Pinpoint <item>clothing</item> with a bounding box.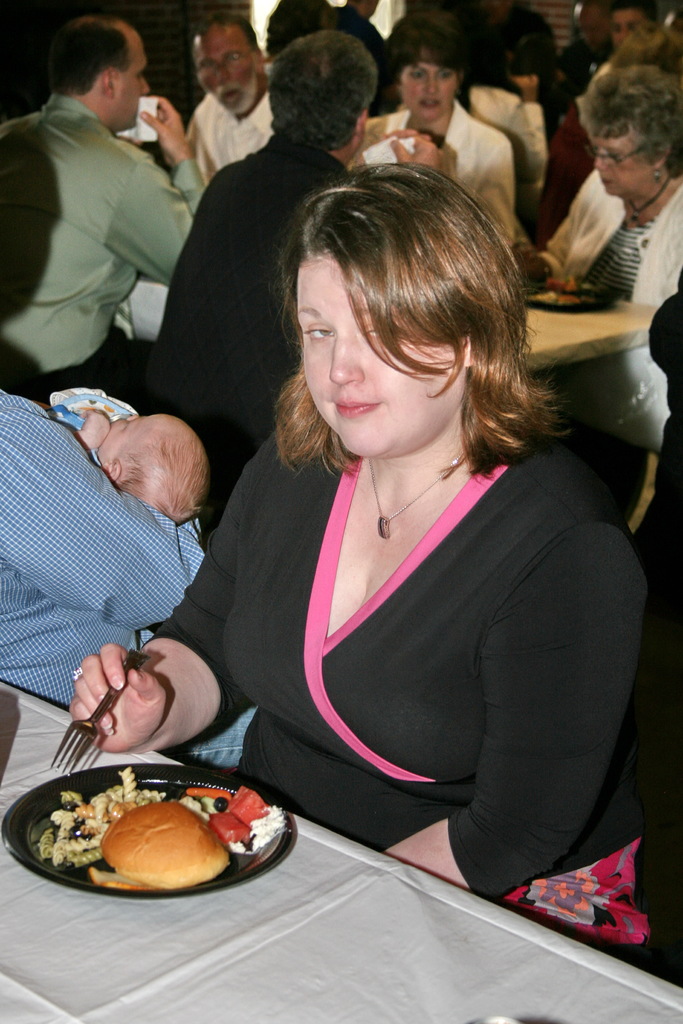
crop(218, 416, 609, 865).
